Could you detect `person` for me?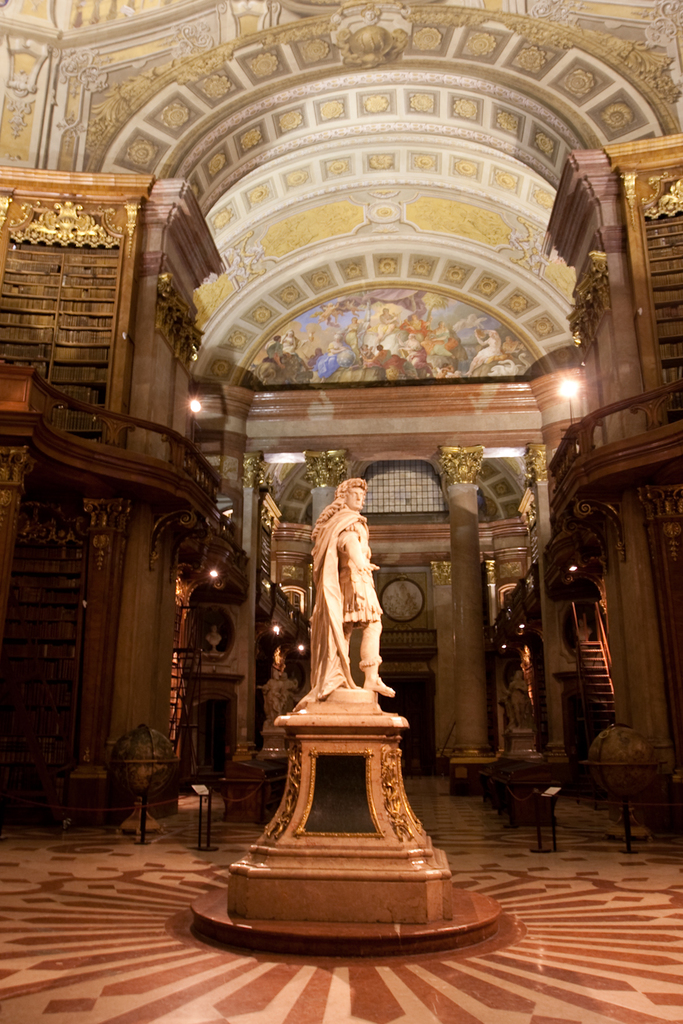
Detection result: select_region(317, 476, 394, 697).
